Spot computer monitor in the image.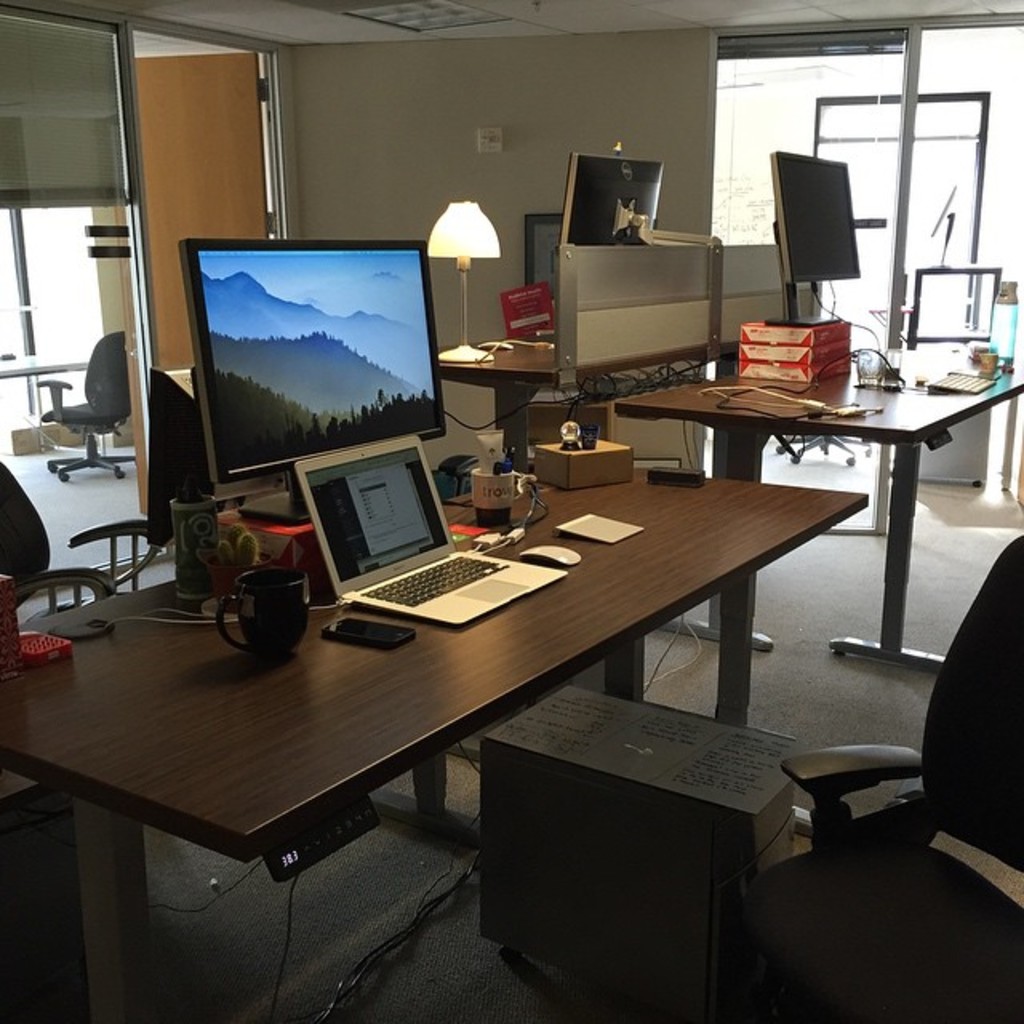
computer monitor found at bbox=[555, 147, 667, 254].
